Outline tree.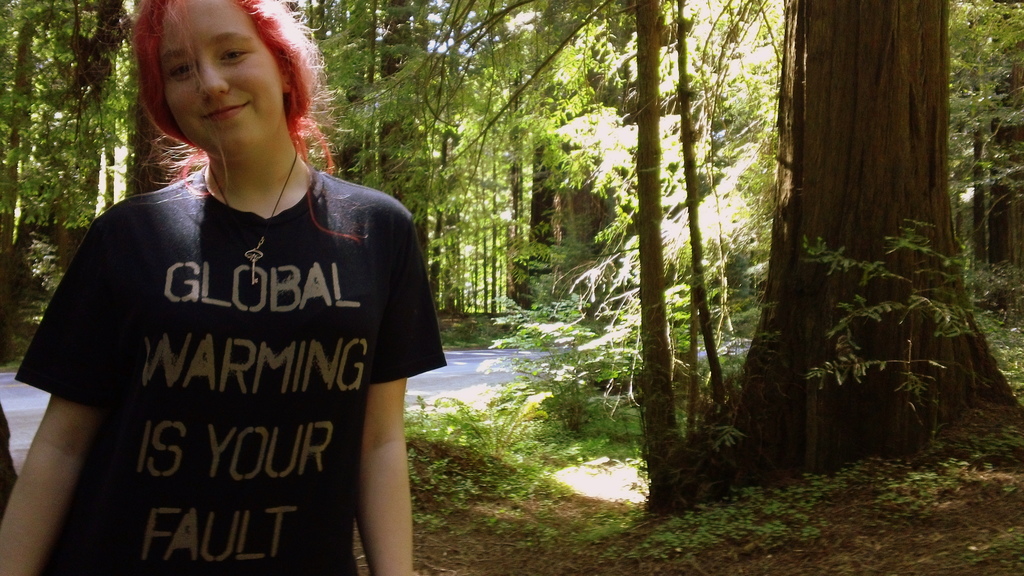
Outline: [x1=669, y1=0, x2=1023, y2=501].
